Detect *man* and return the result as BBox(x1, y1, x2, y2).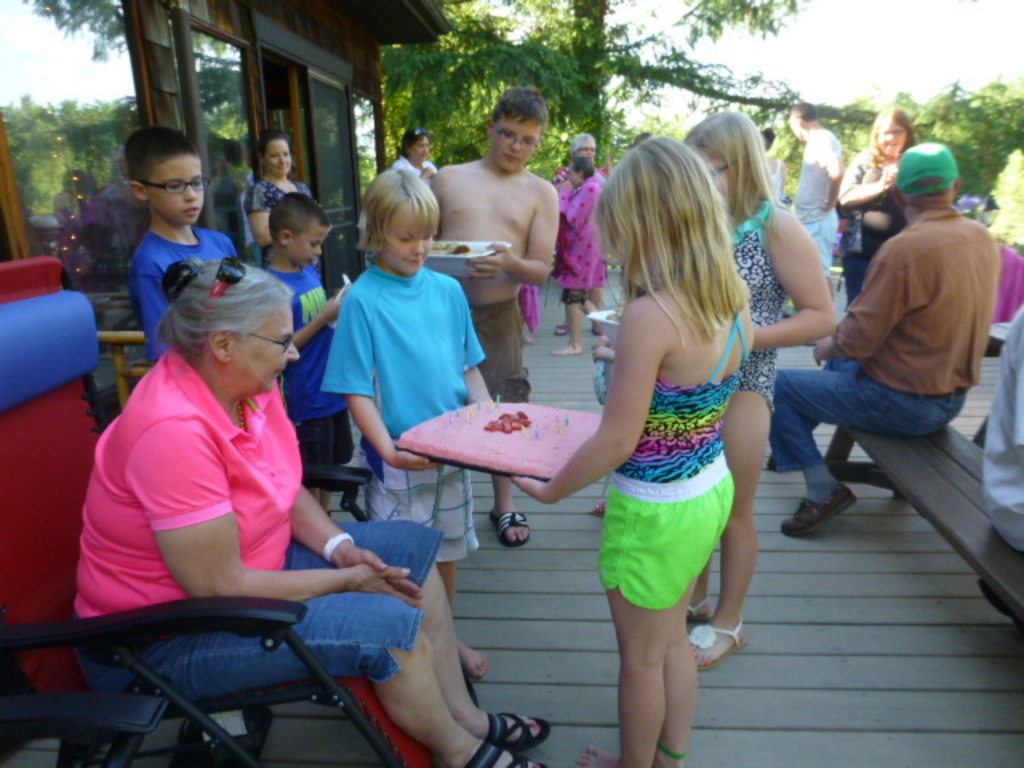
BBox(789, 117, 1008, 566).
